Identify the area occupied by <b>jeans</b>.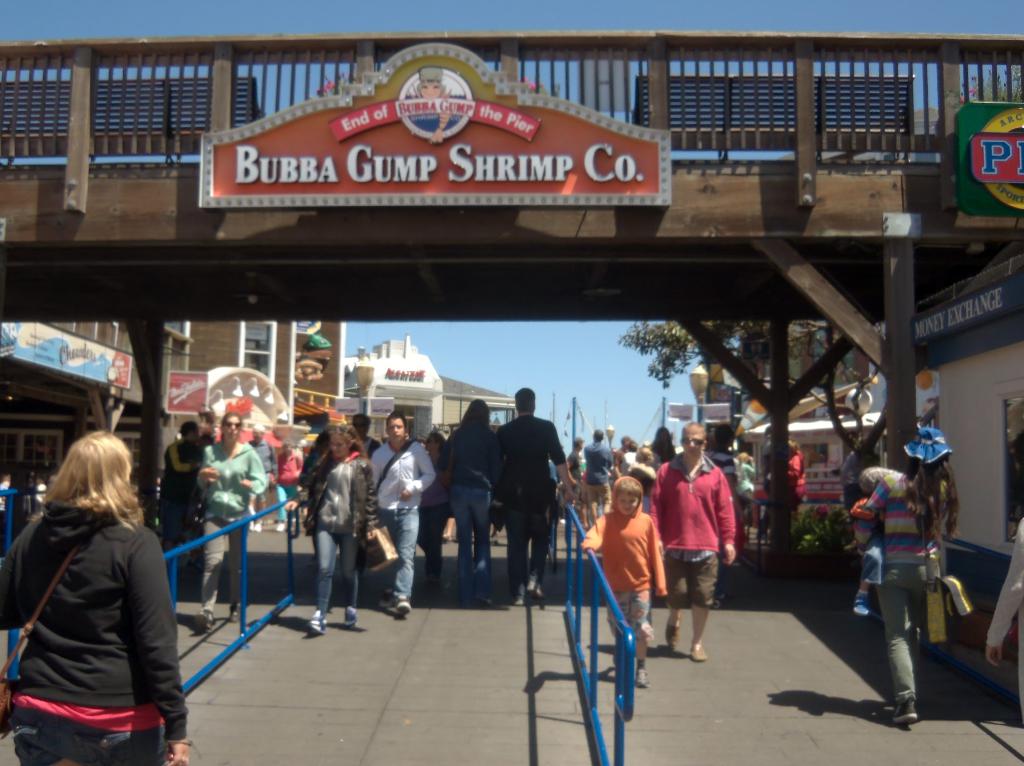
Area: {"x1": 580, "y1": 442, "x2": 613, "y2": 483}.
